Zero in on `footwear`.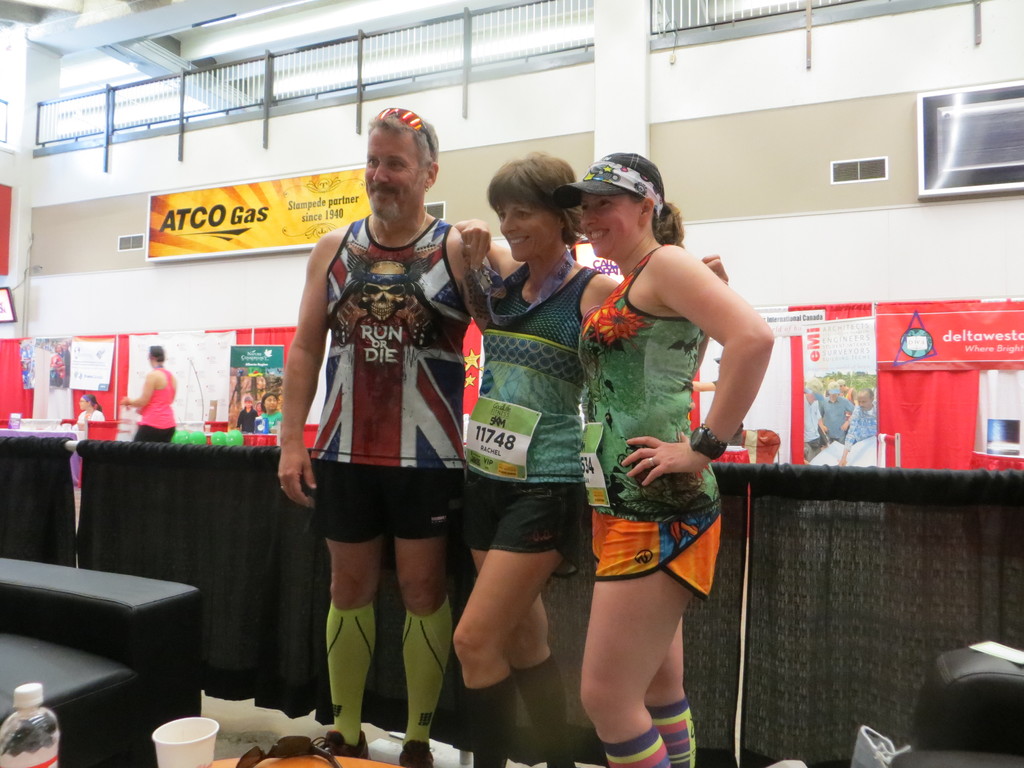
Zeroed in: bbox=[321, 730, 368, 758].
